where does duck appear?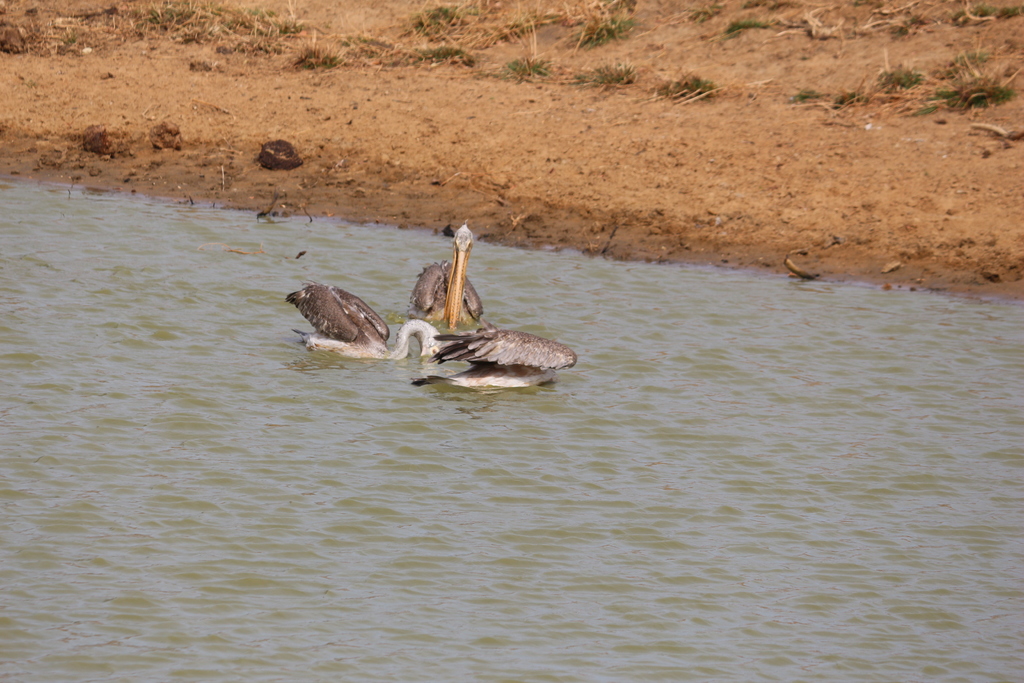
Appears at [left=410, top=327, right=580, bottom=381].
